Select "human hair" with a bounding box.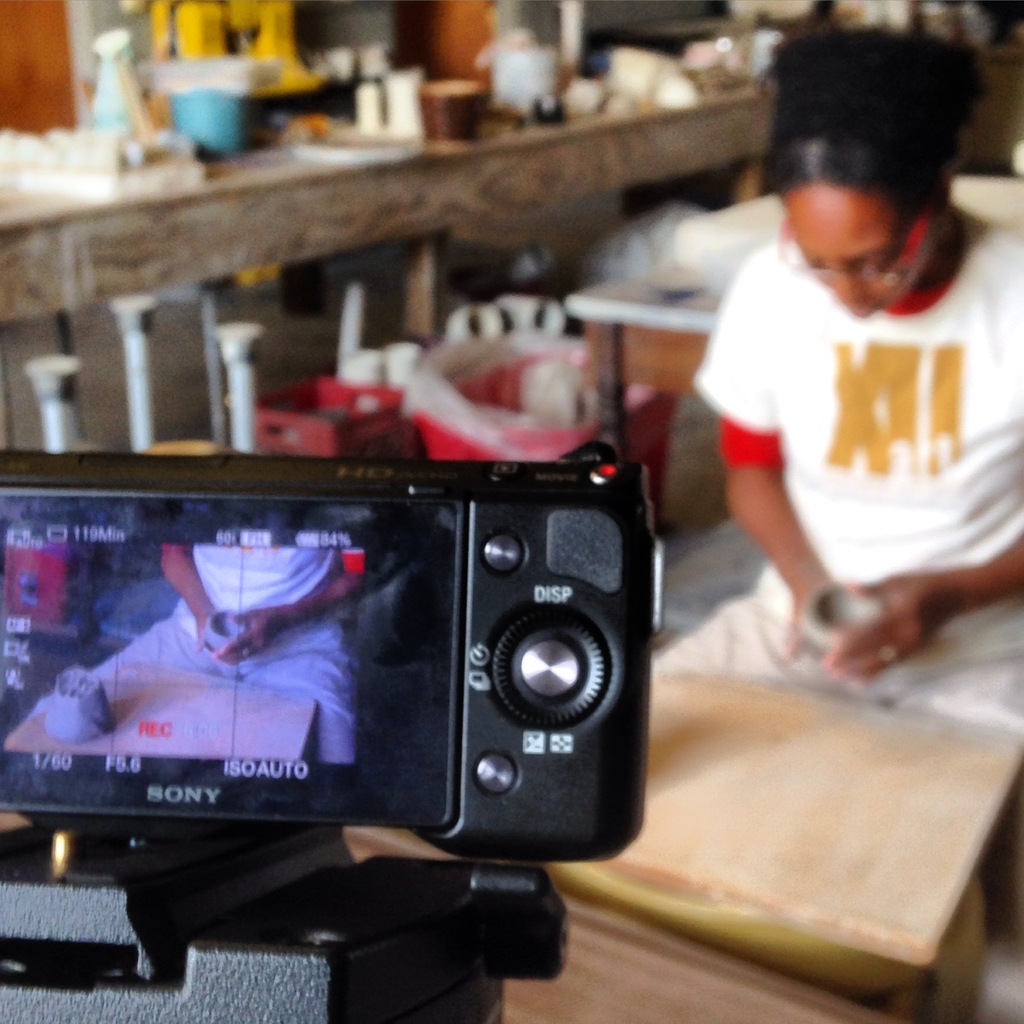
pyautogui.locateOnScreen(765, 29, 983, 279).
